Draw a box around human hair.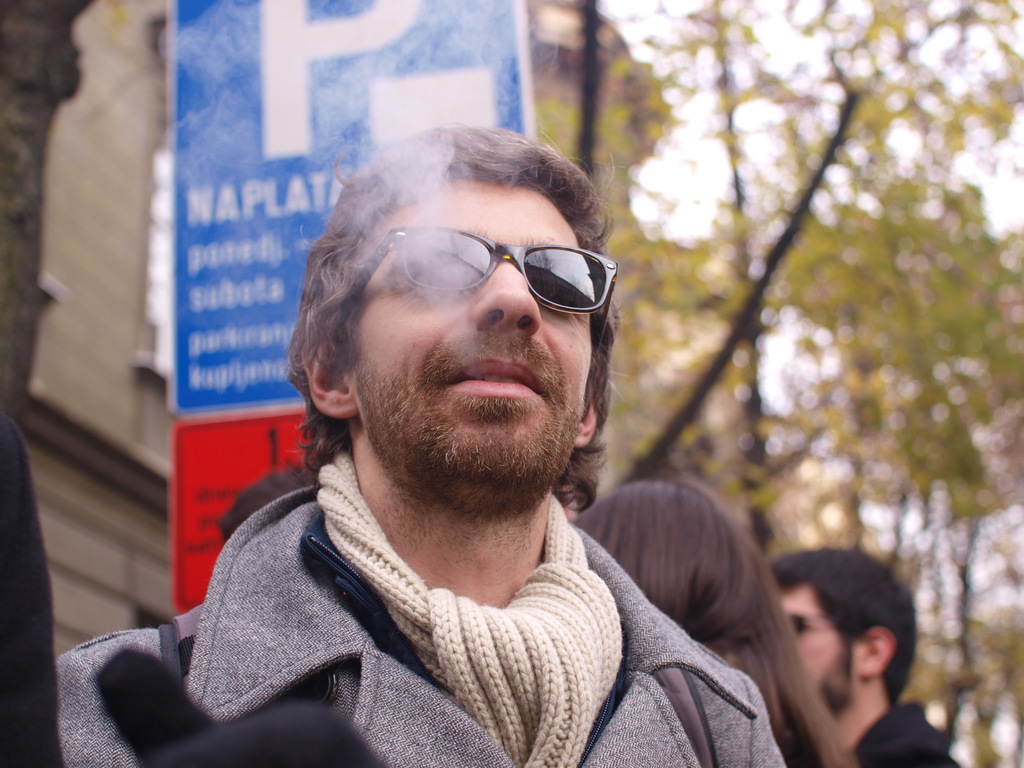
<bbox>568, 474, 857, 767</bbox>.
